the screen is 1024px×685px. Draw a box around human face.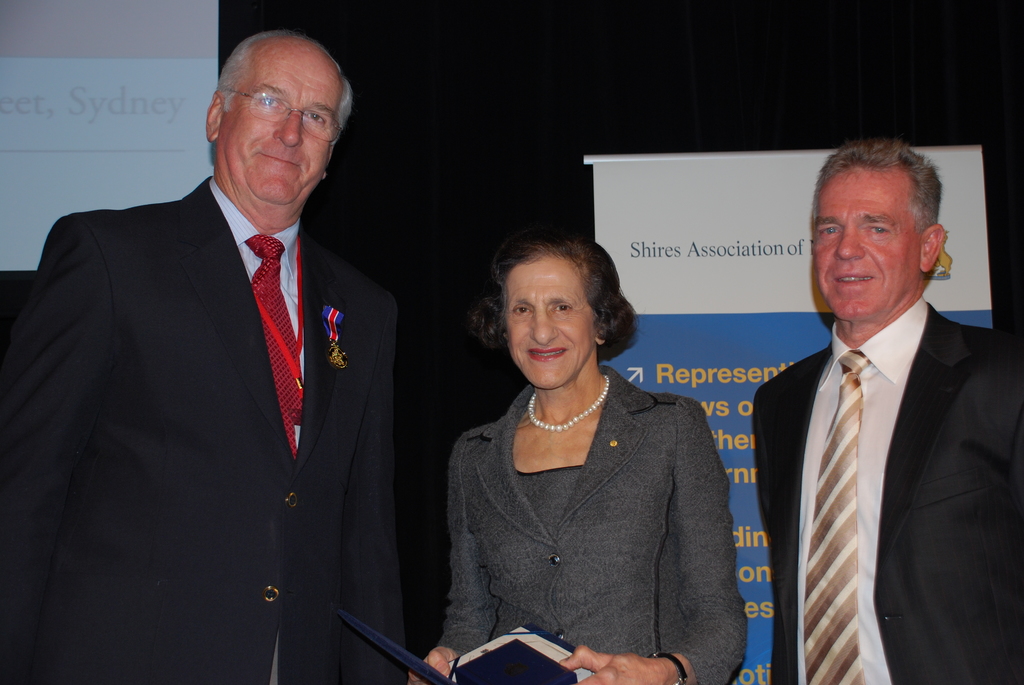
220,43,342,205.
